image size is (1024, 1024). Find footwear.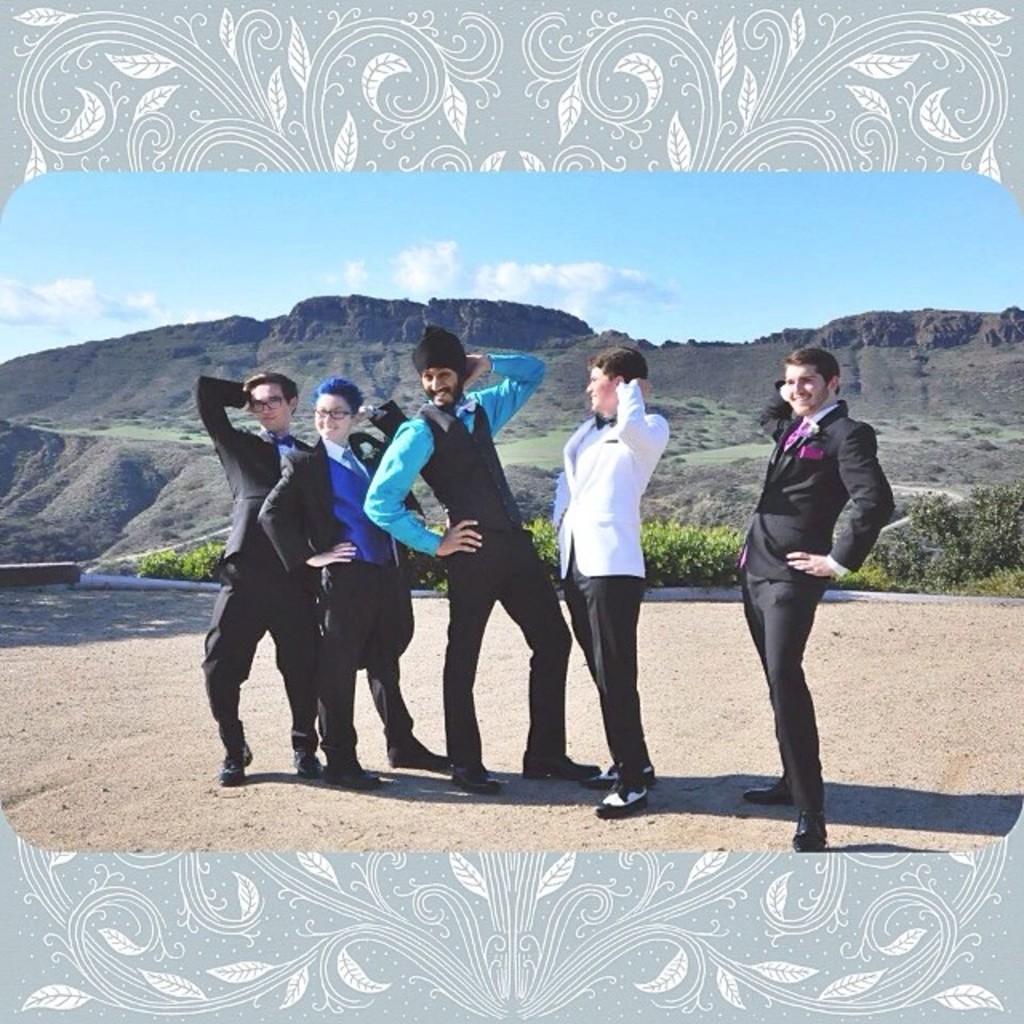
451, 758, 494, 795.
